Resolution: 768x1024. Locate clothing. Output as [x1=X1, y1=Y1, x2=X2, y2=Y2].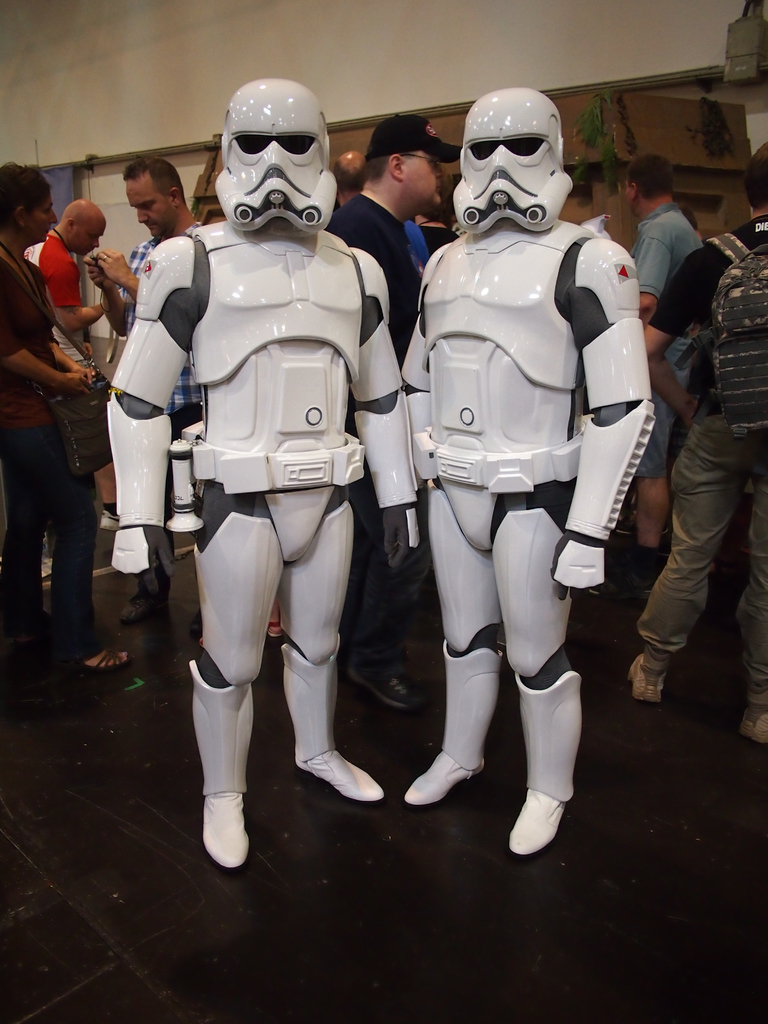
[x1=646, y1=216, x2=767, y2=709].
